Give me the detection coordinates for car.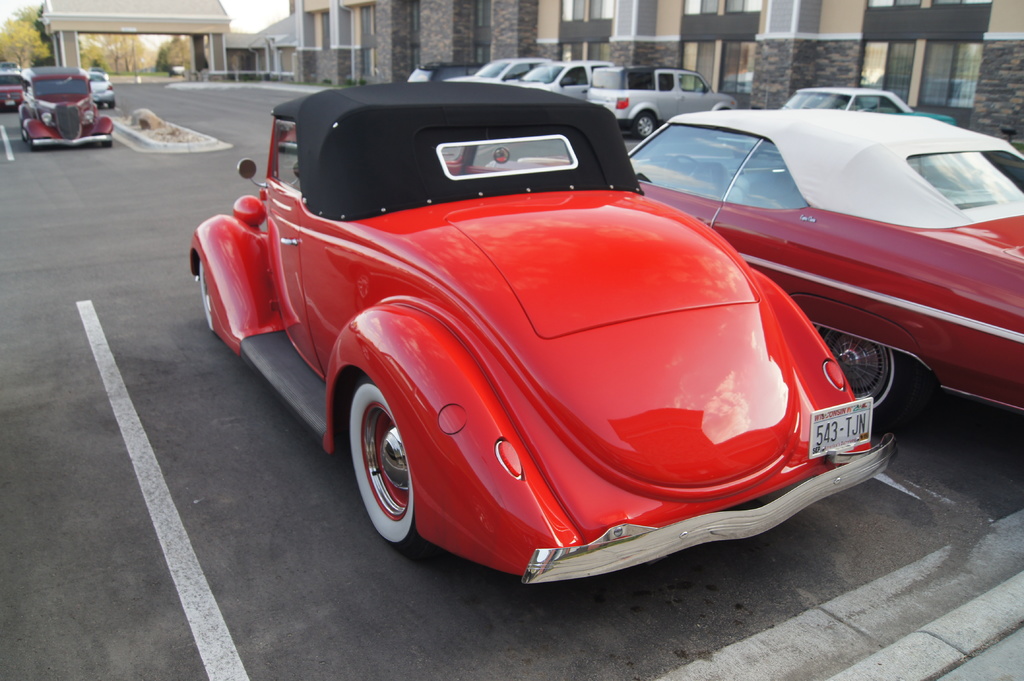
rect(0, 69, 17, 106).
